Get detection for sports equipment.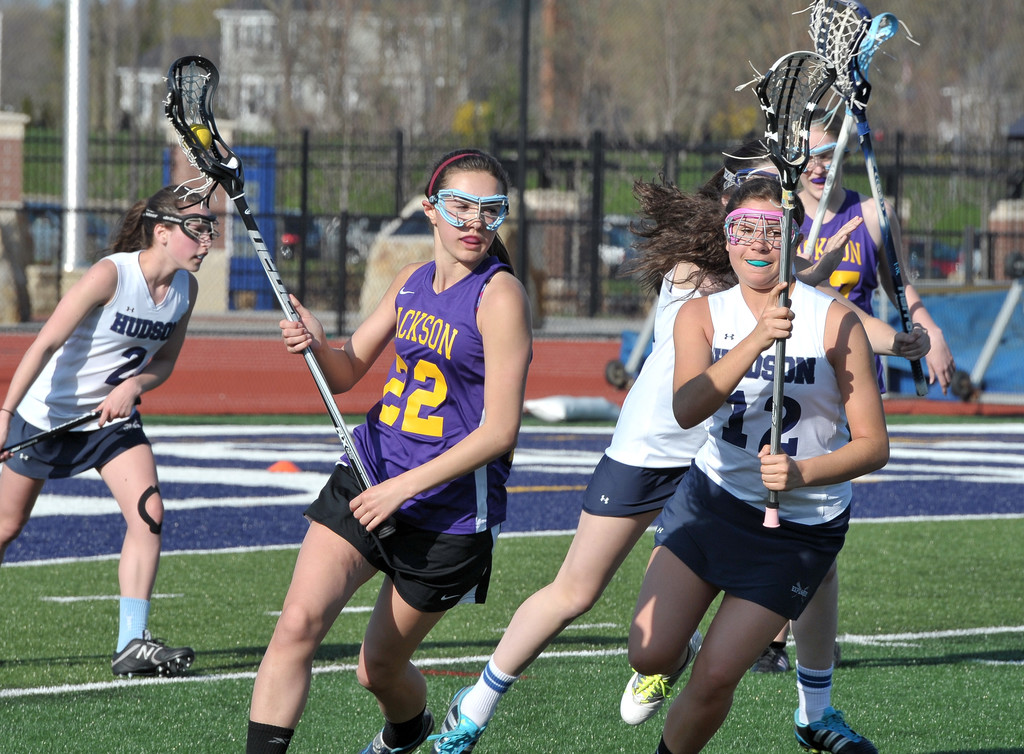
Detection: 142,208,217,246.
